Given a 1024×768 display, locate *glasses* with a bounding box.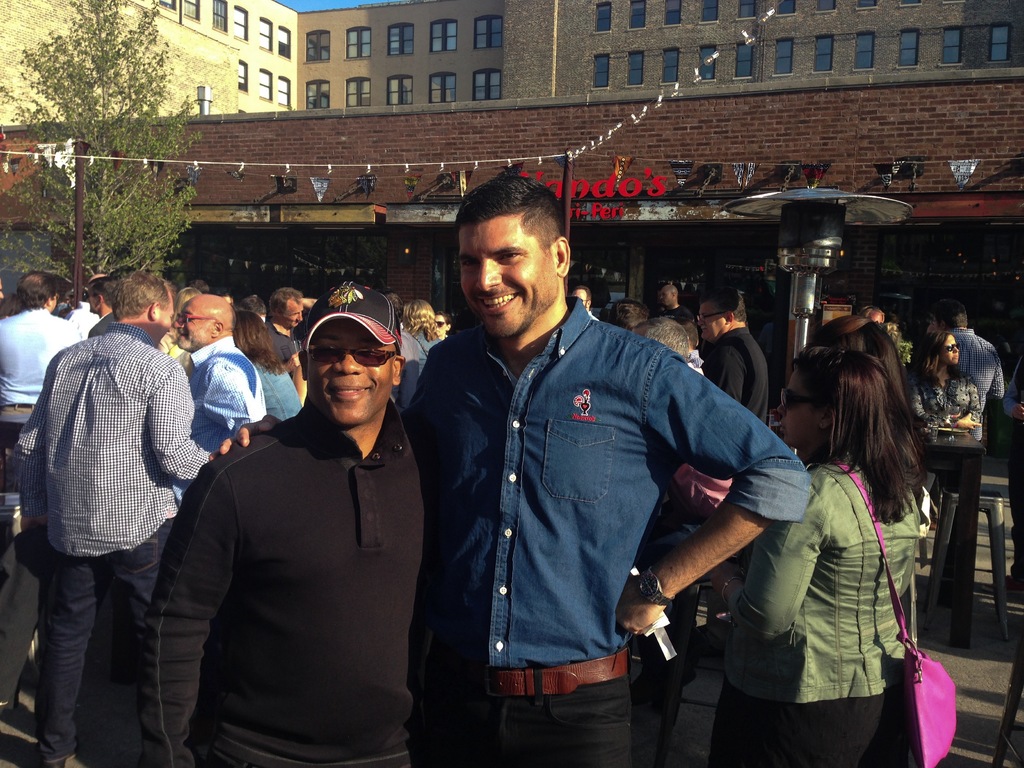
Located: 177 311 221 326.
